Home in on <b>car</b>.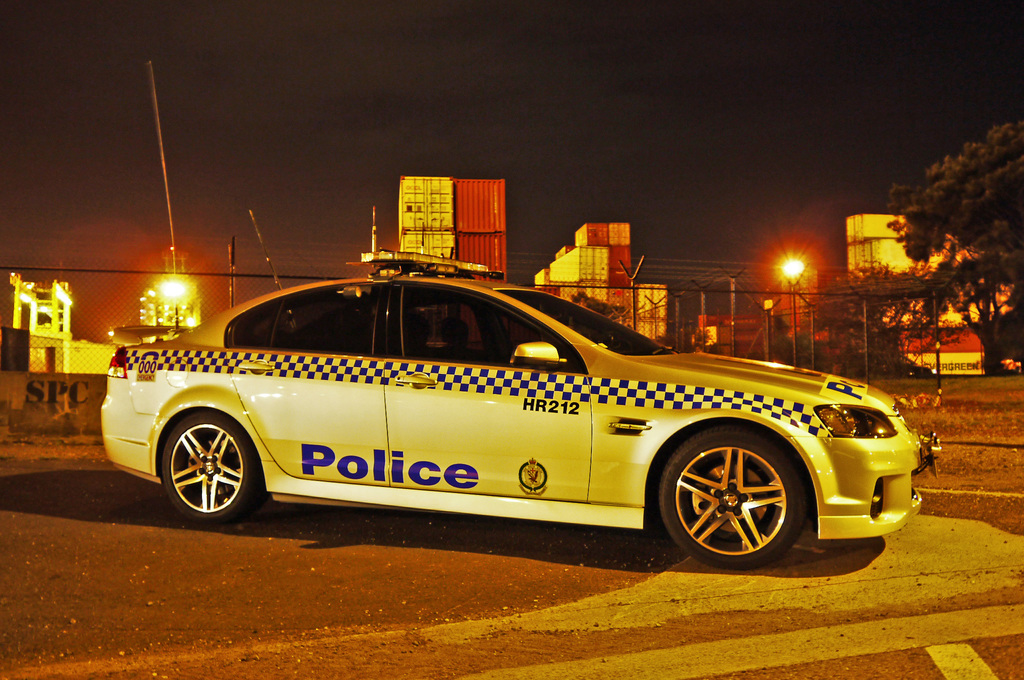
Homed in at (x1=101, y1=250, x2=939, y2=569).
